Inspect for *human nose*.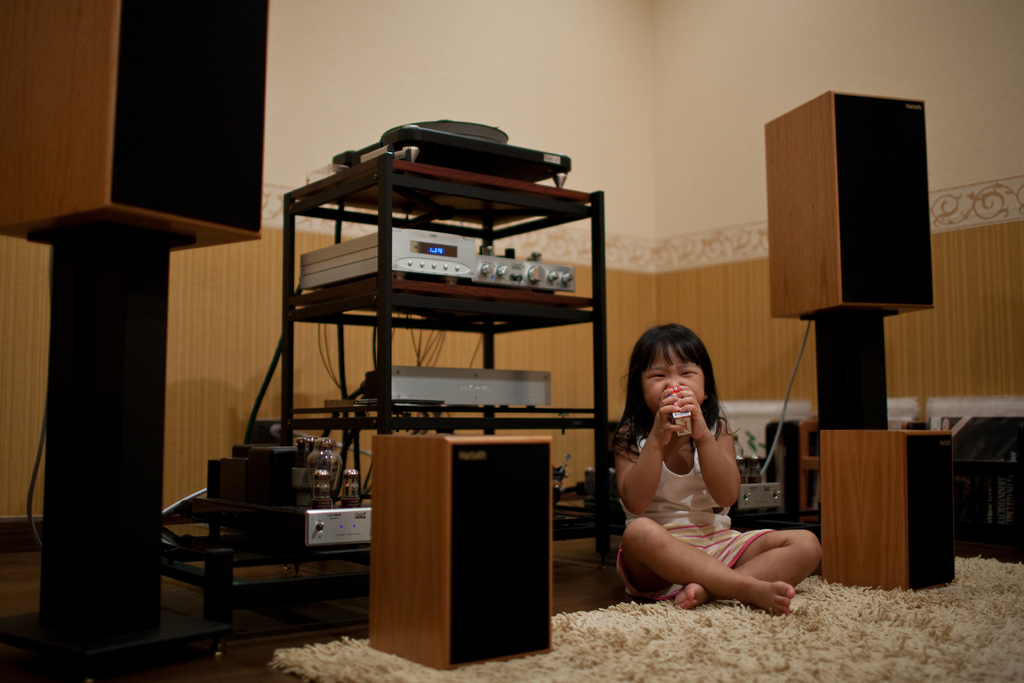
Inspection: 666/367/684/395.
